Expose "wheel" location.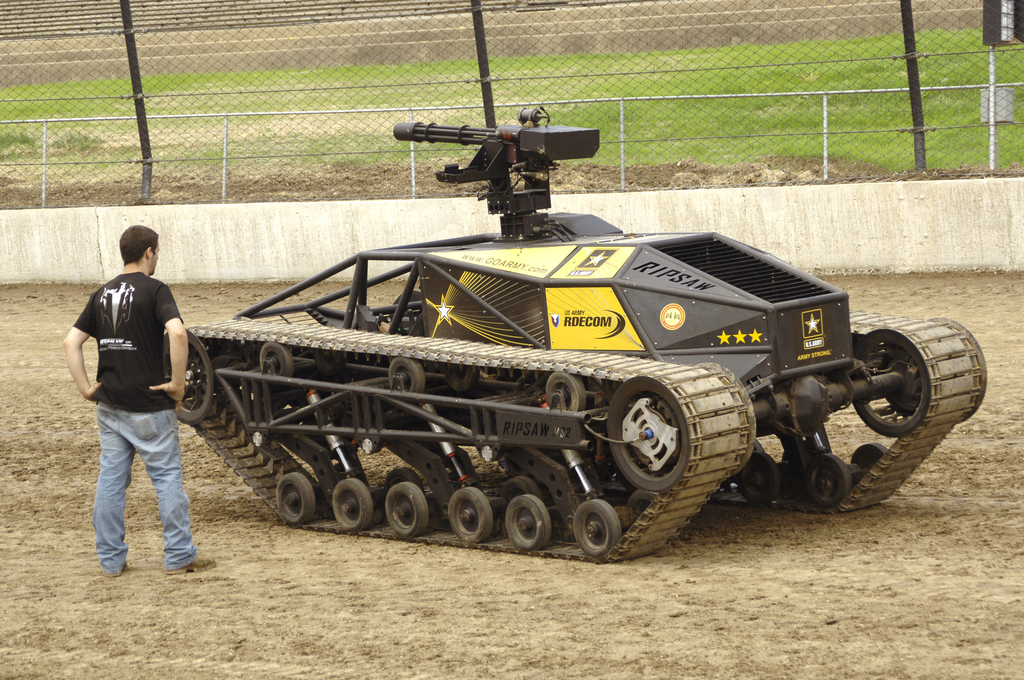
Exposed at [451,485,489,539].
